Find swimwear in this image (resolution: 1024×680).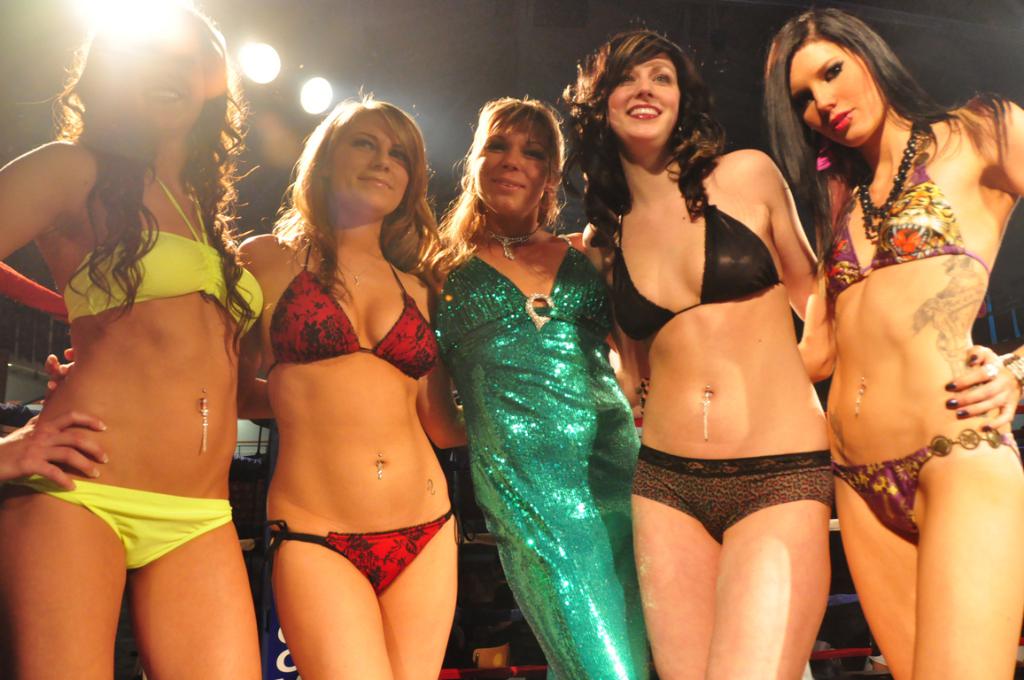
box=[631, 457, 834, 544].
